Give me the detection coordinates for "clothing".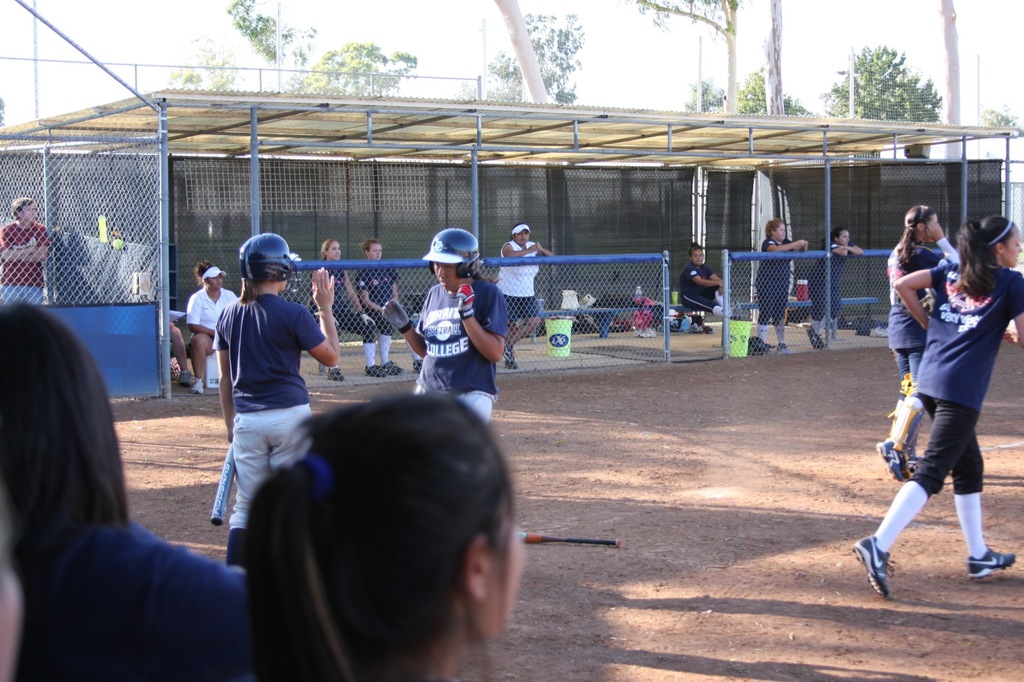
[x1=886, y1=236, x2=961, y2=400].
